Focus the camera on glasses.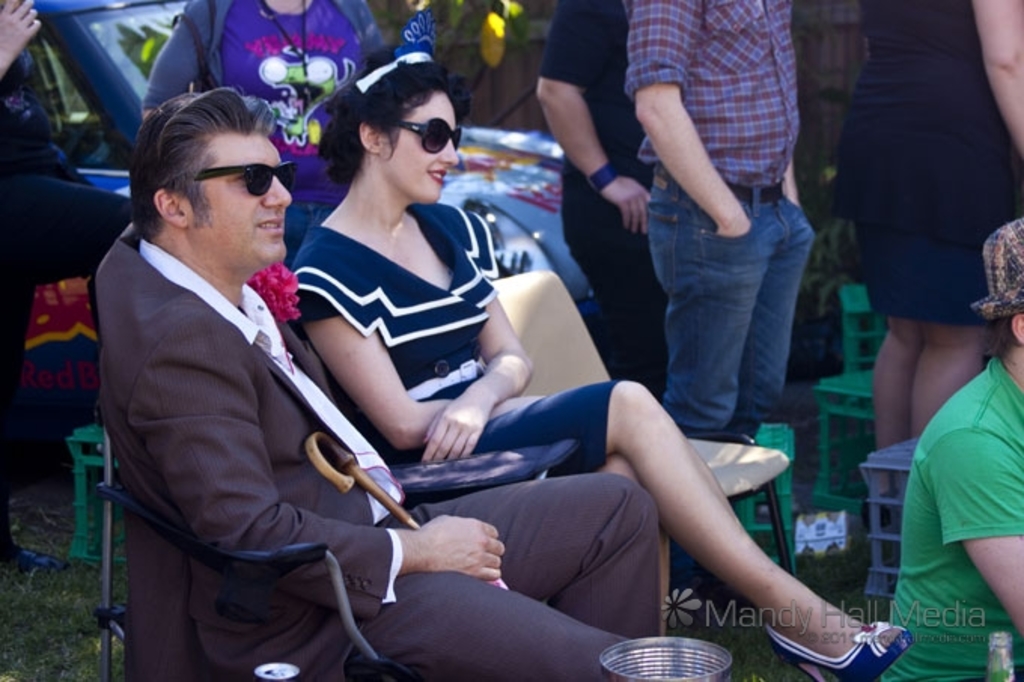
Focus region: 182/161/298/197.
